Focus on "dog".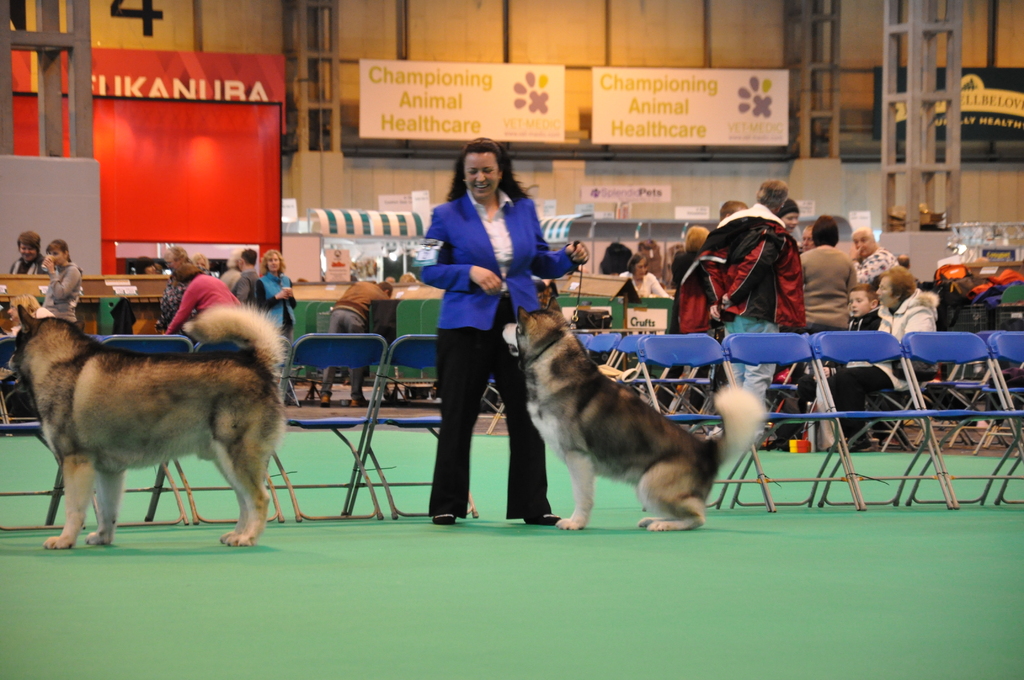
Focused at left=8, top=300, right=292, bottom=546.
